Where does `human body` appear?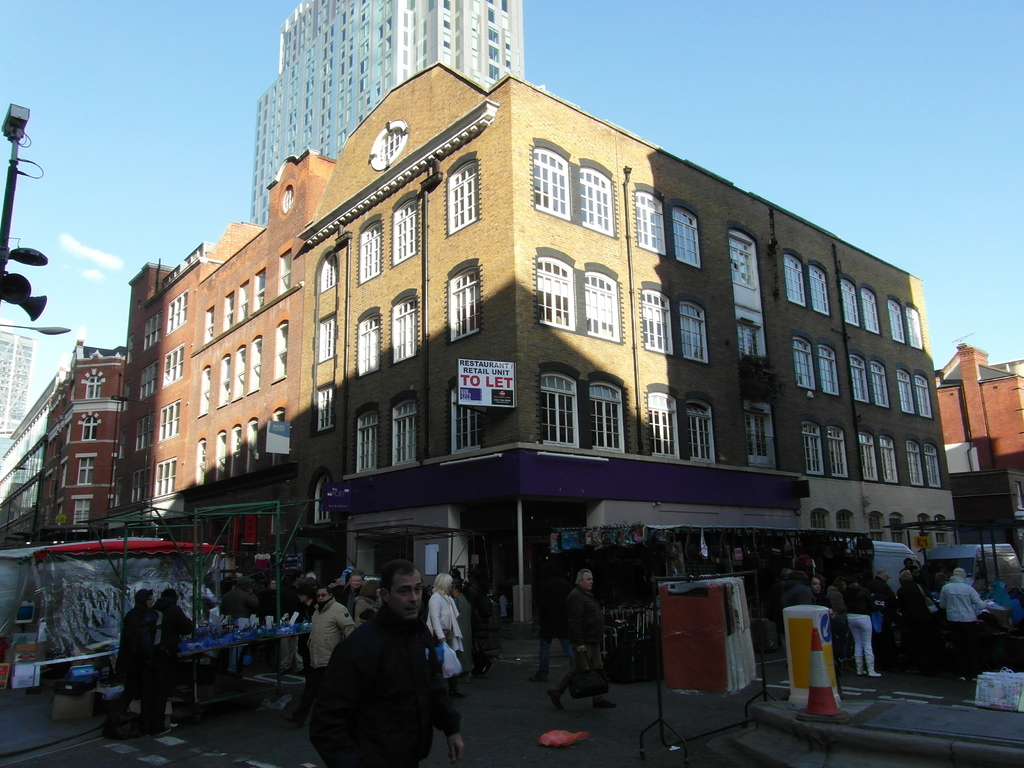
Appears at 938,577,989,678.
